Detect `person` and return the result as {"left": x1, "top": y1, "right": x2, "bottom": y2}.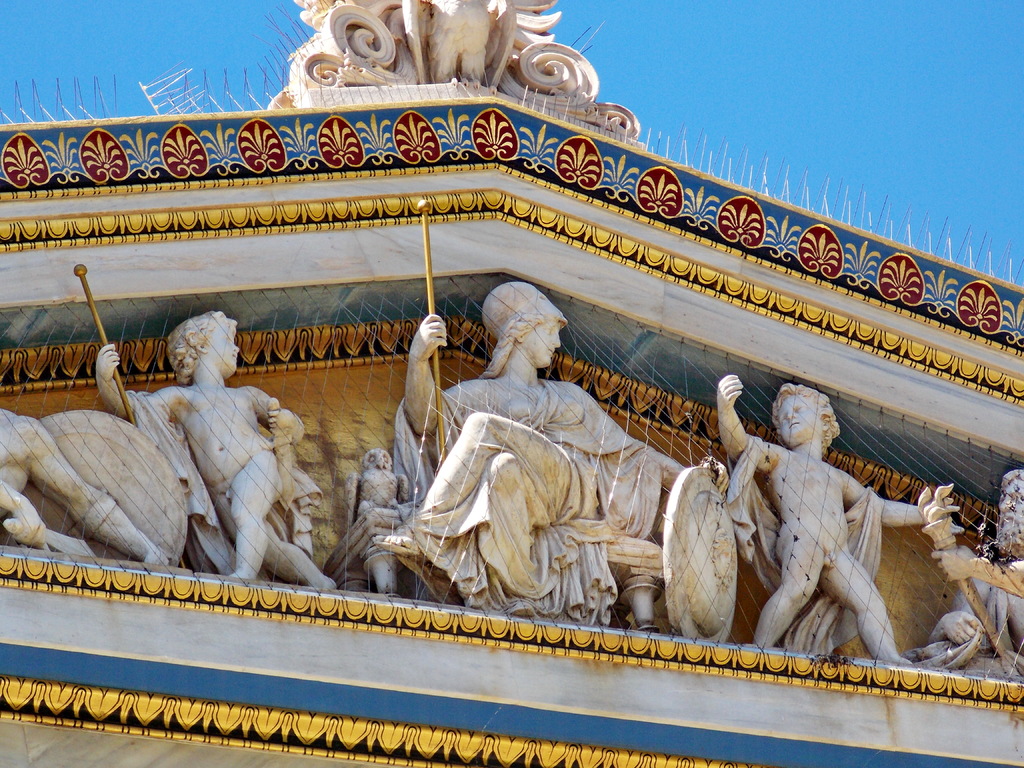
{"left": 368, "top": 276, "right": 725, "bottom": 622}.
